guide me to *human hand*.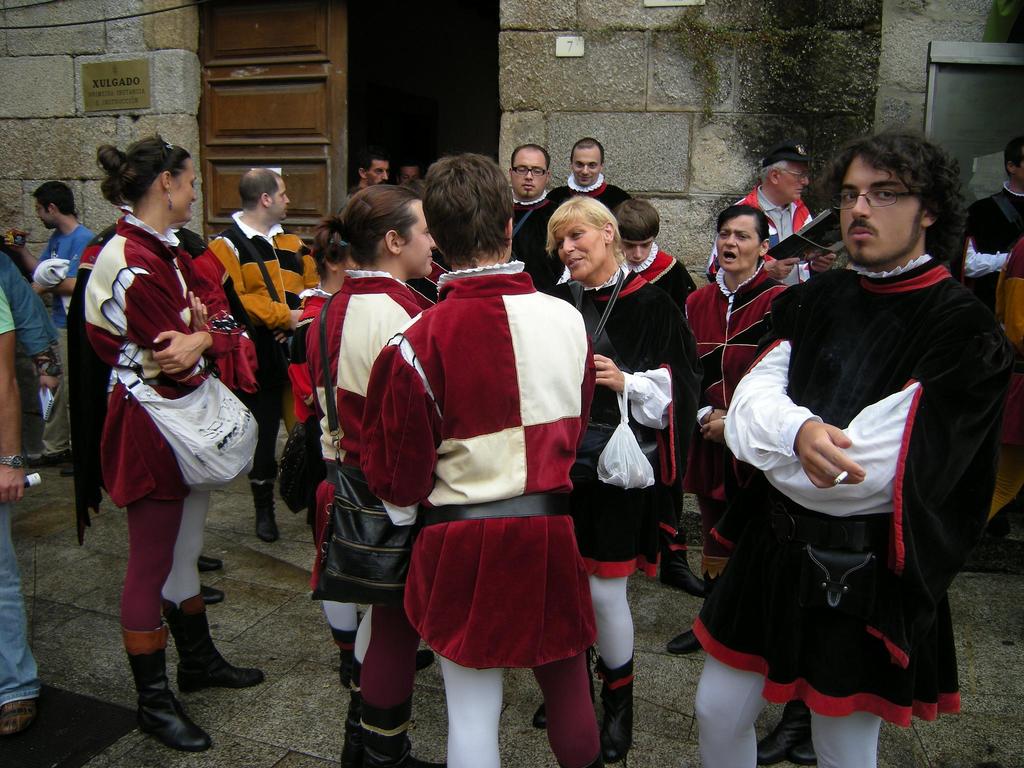
Guidance: [left=1, top=236, right=19, bottom=254].
